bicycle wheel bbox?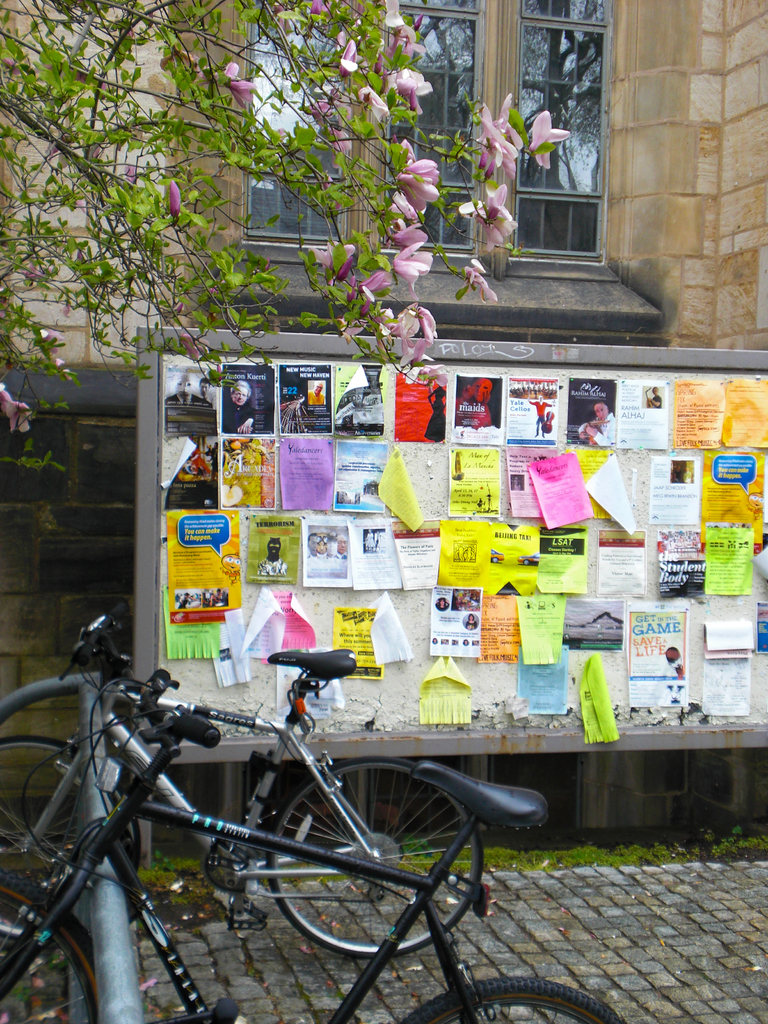
l=0, t=869, r=100, b=1023
